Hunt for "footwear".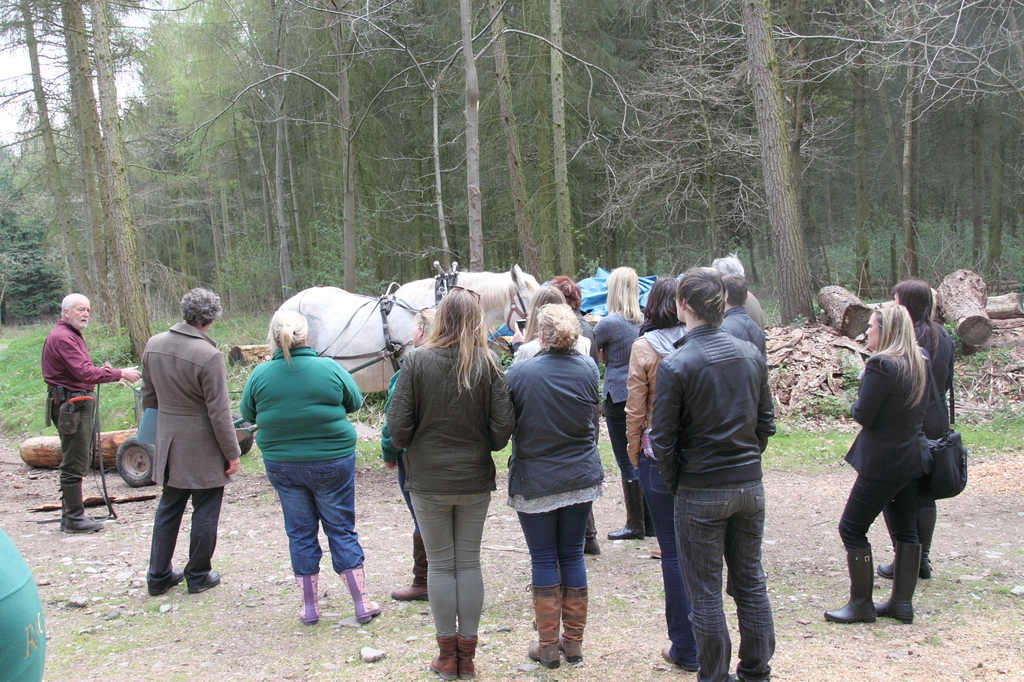
Hunted down at (left=879, top=540, right=924, bottom=624).
